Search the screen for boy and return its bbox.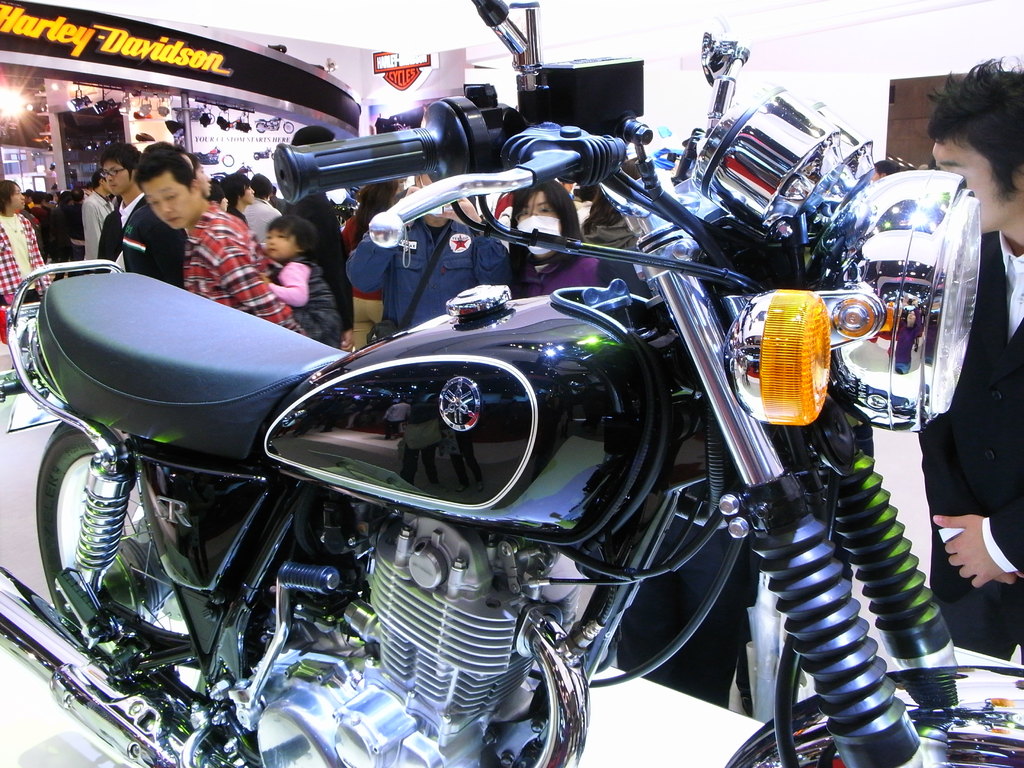
Found: 273/209/339/330.
